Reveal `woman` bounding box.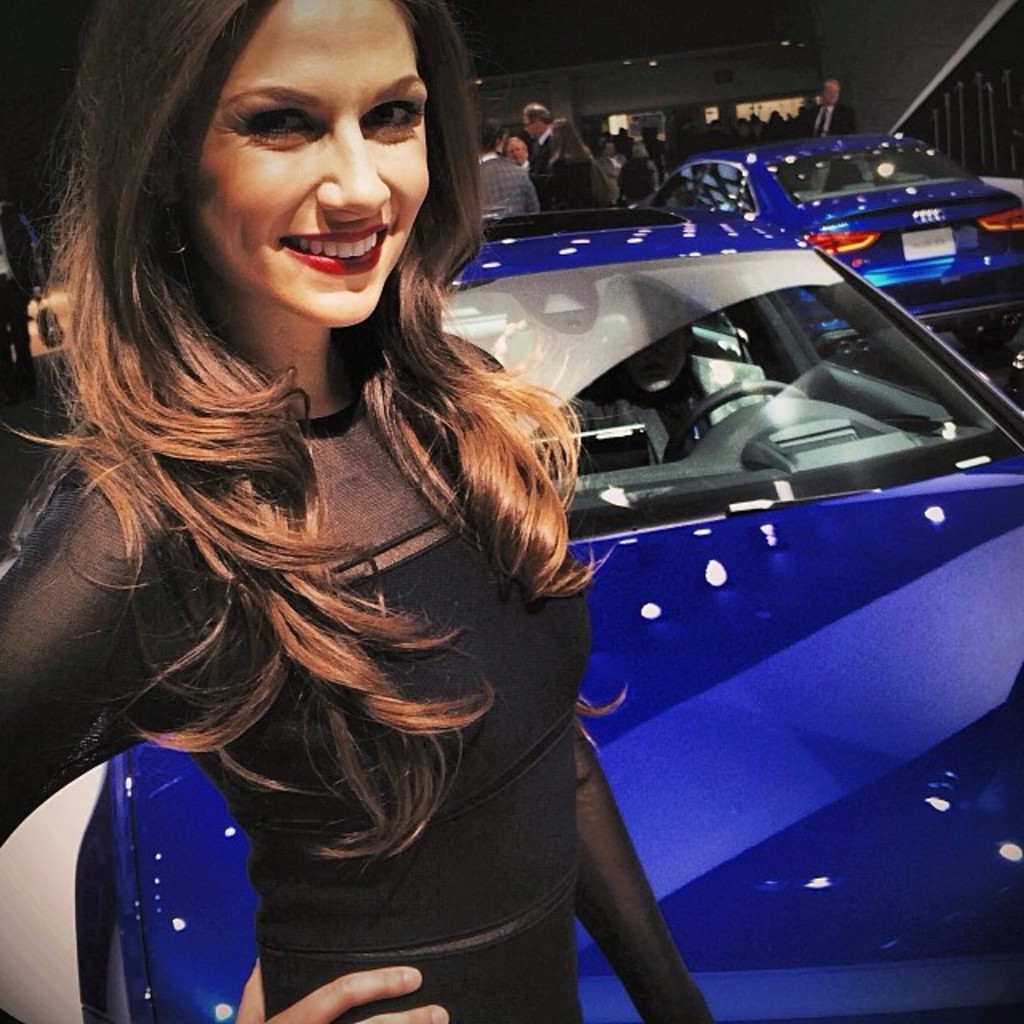
Revealed: (x1=27, y1=2, x2=714, y2=1023).
